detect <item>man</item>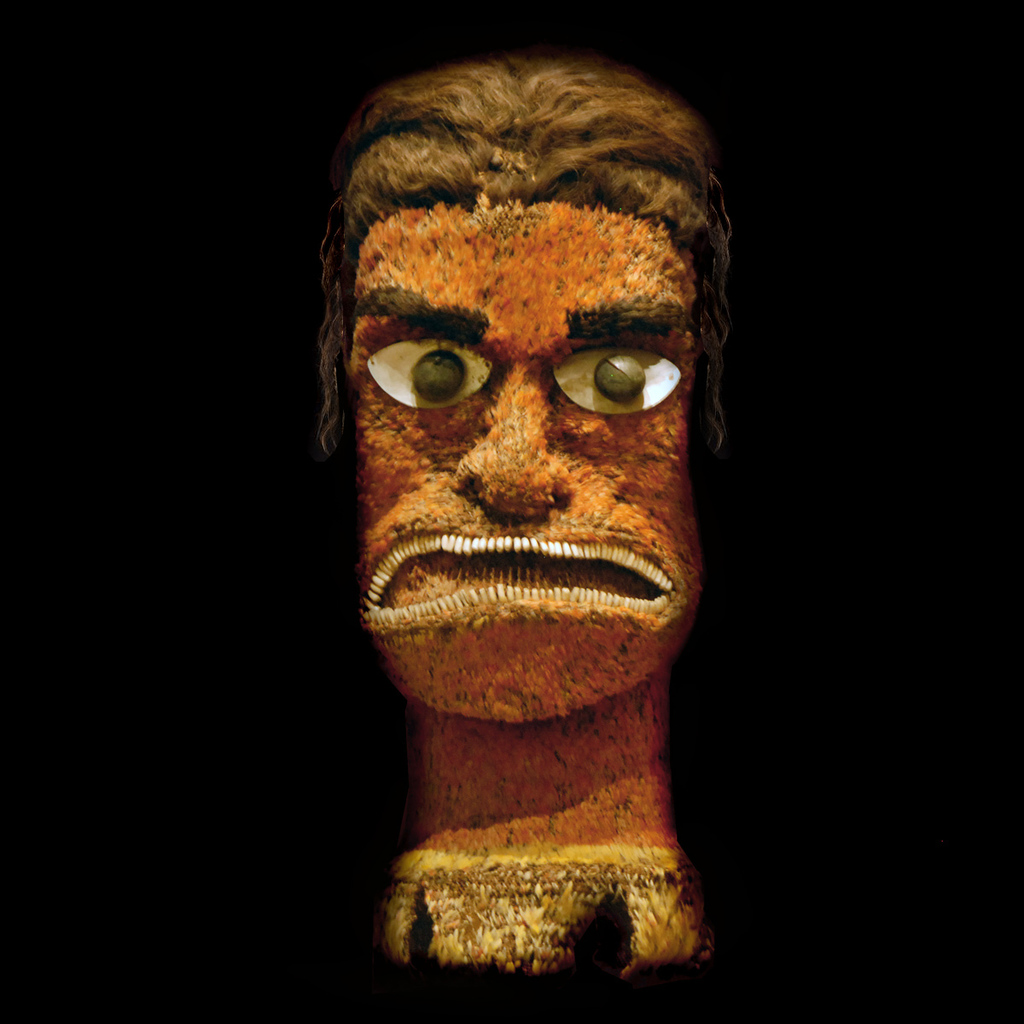
243,69,826,1015
